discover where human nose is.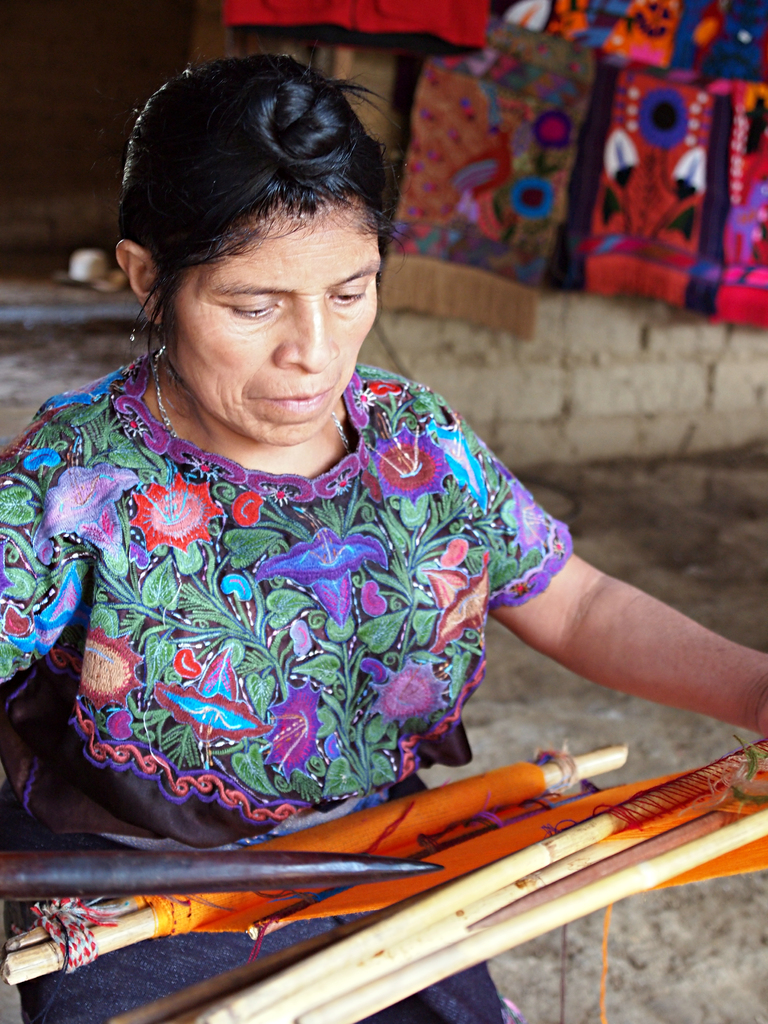
Discovered at (x1=276, y1=301, x2=338, y2=371).
